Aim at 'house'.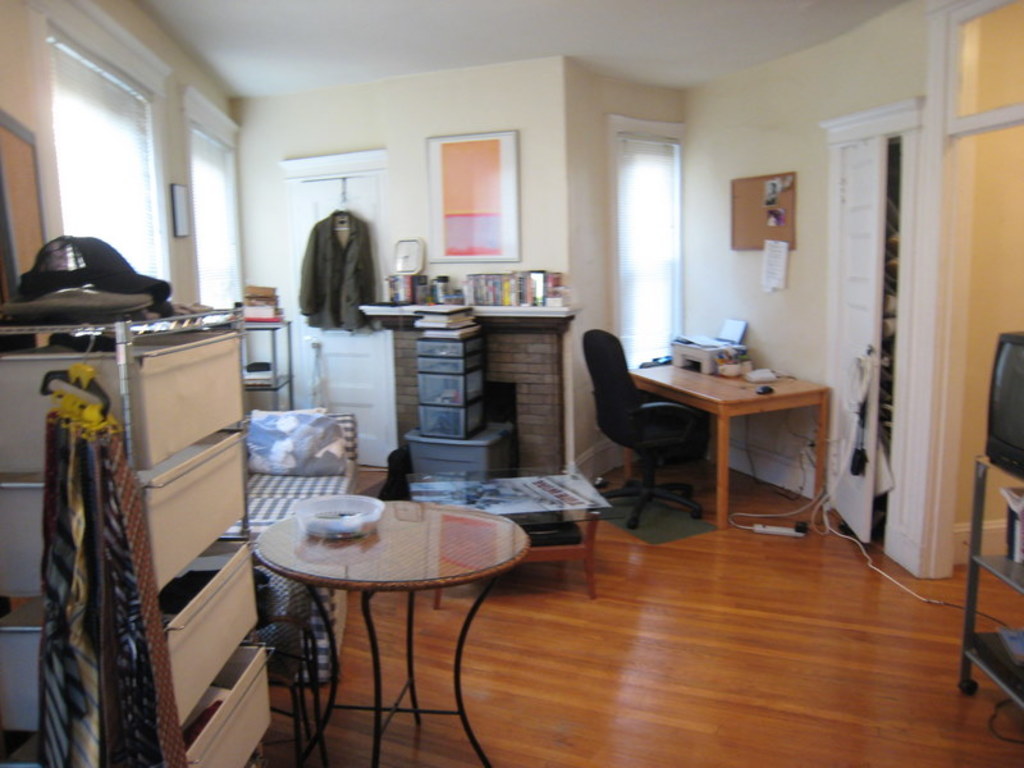
Aimed at 0/0/1020/767.
